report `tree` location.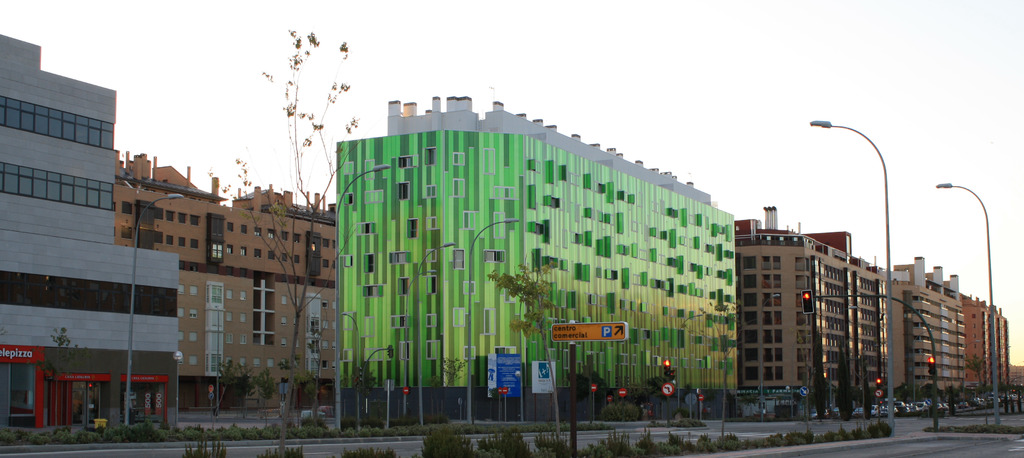
Report: (259,371,275,426).
